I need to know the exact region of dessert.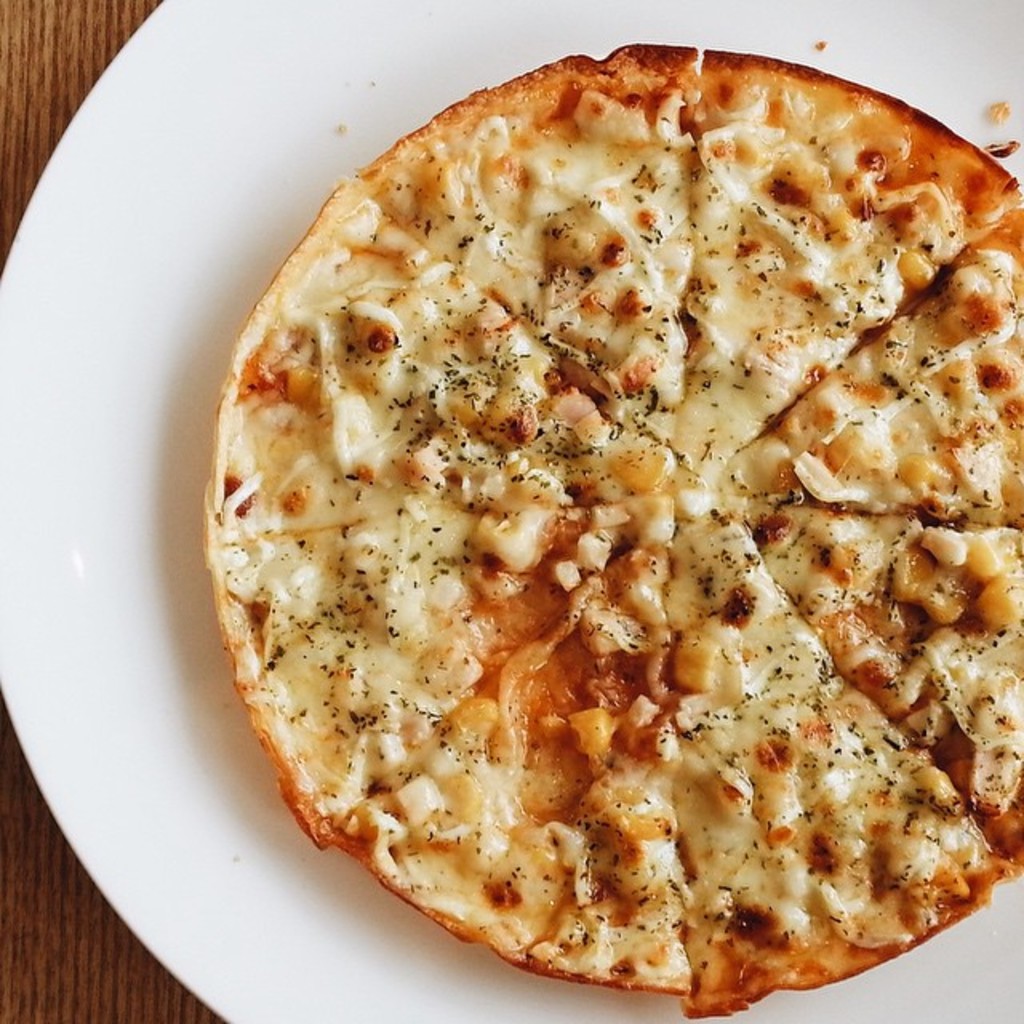
Region: box=[243, 99, 998, 966].
